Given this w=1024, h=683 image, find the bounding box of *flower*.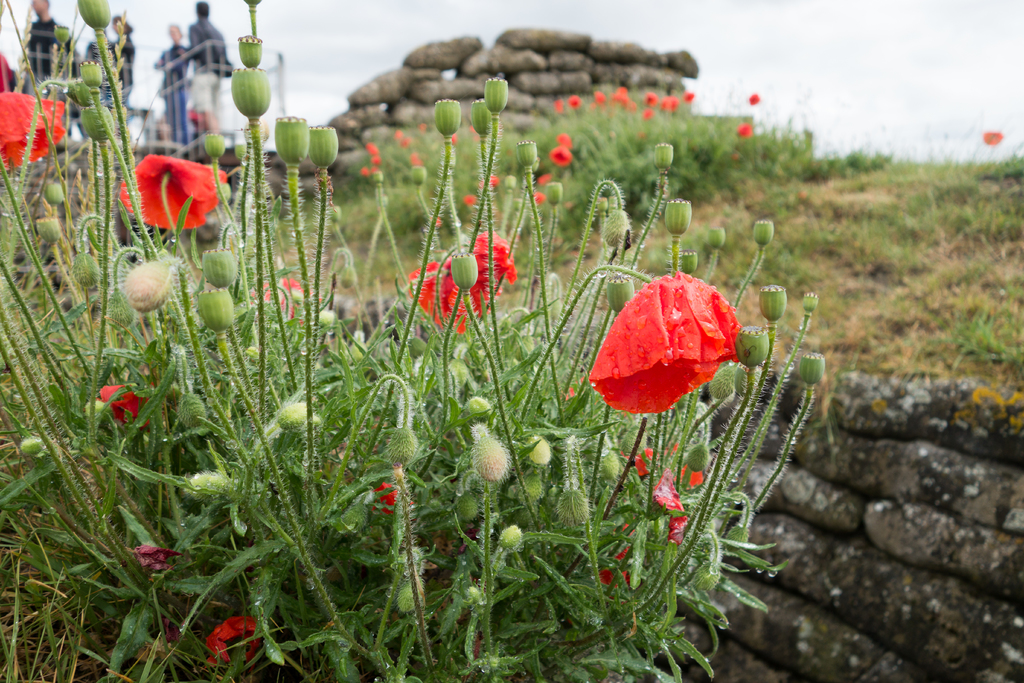
BBox(404, 231, 518, 327).
